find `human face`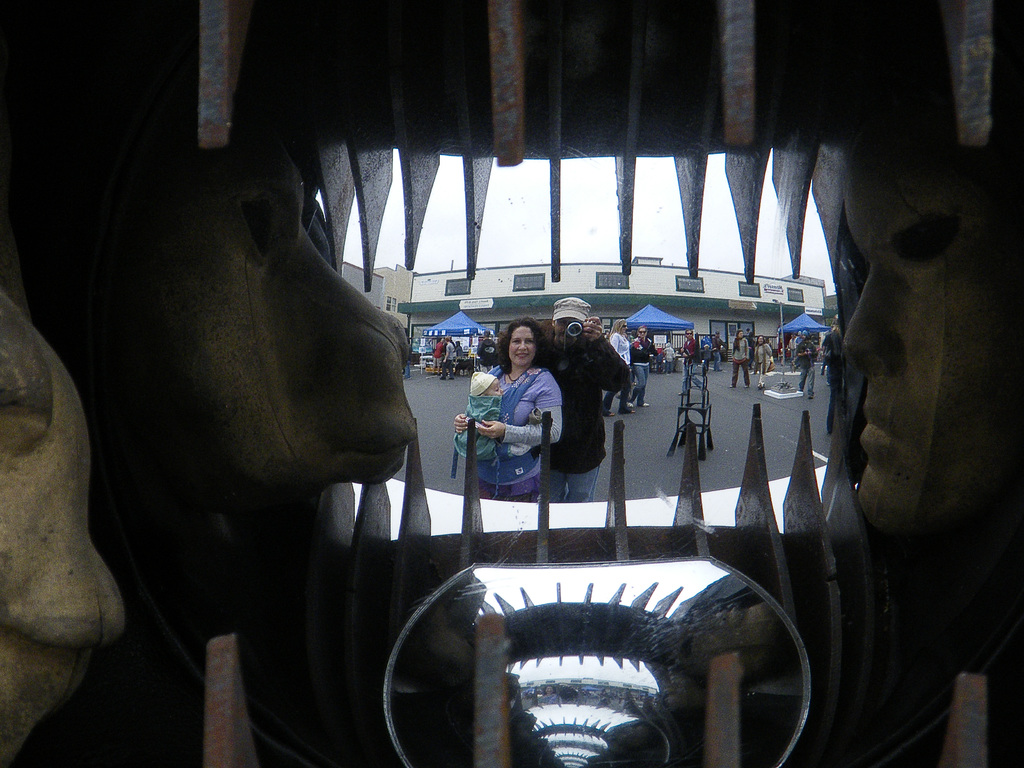
641,331,645,338
